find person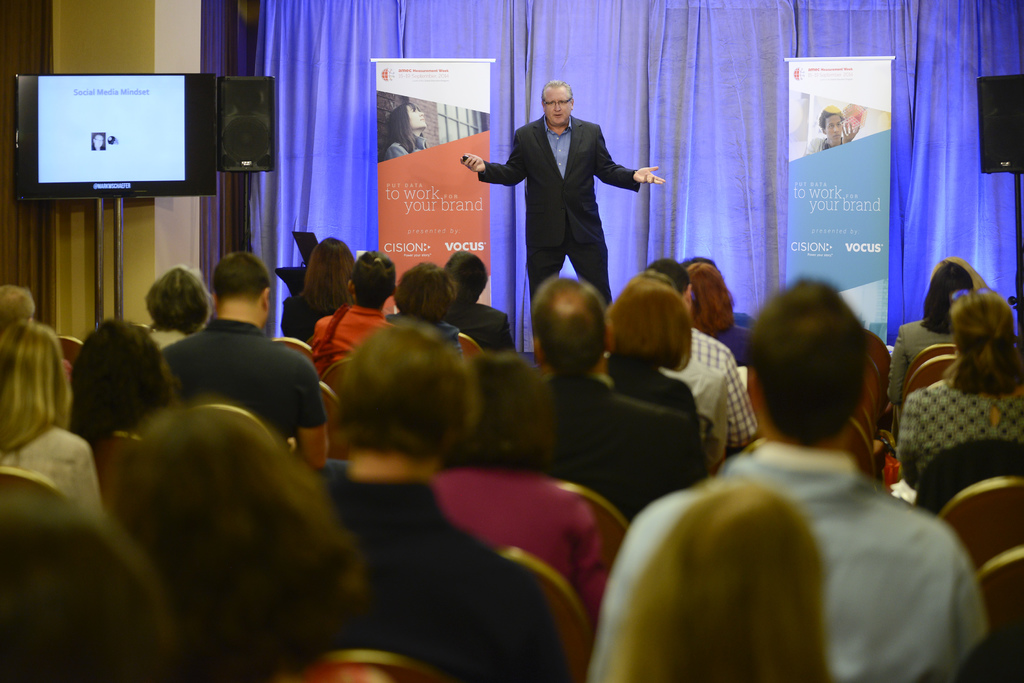
bbox=[398, 260, 466, 347]
